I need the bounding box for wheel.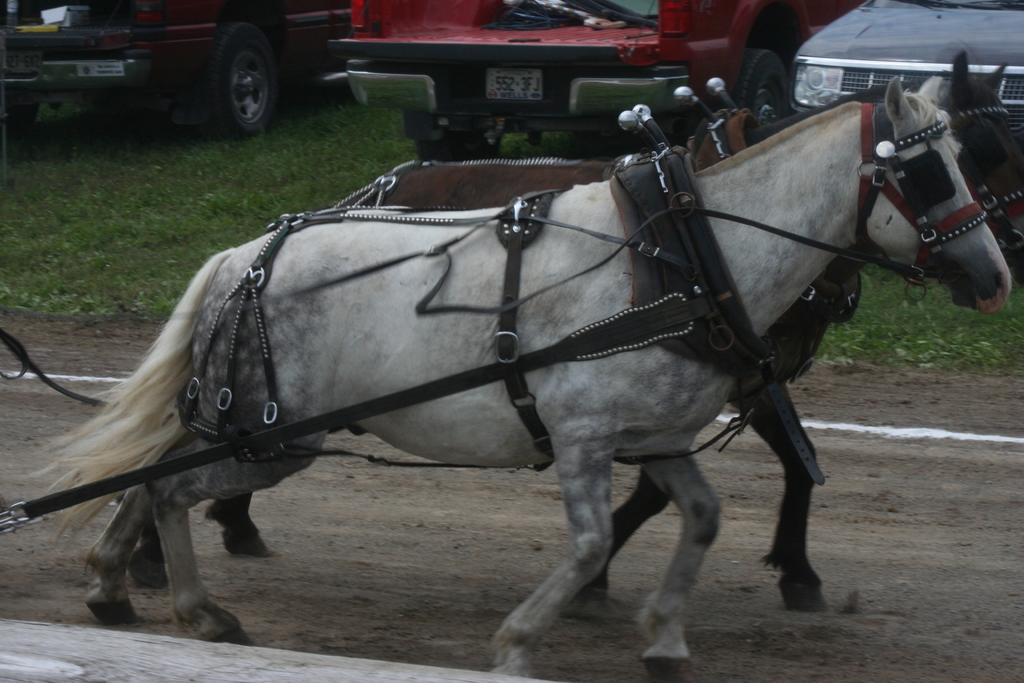
Here it is: <region>209, 22, 275, 140</region>.
